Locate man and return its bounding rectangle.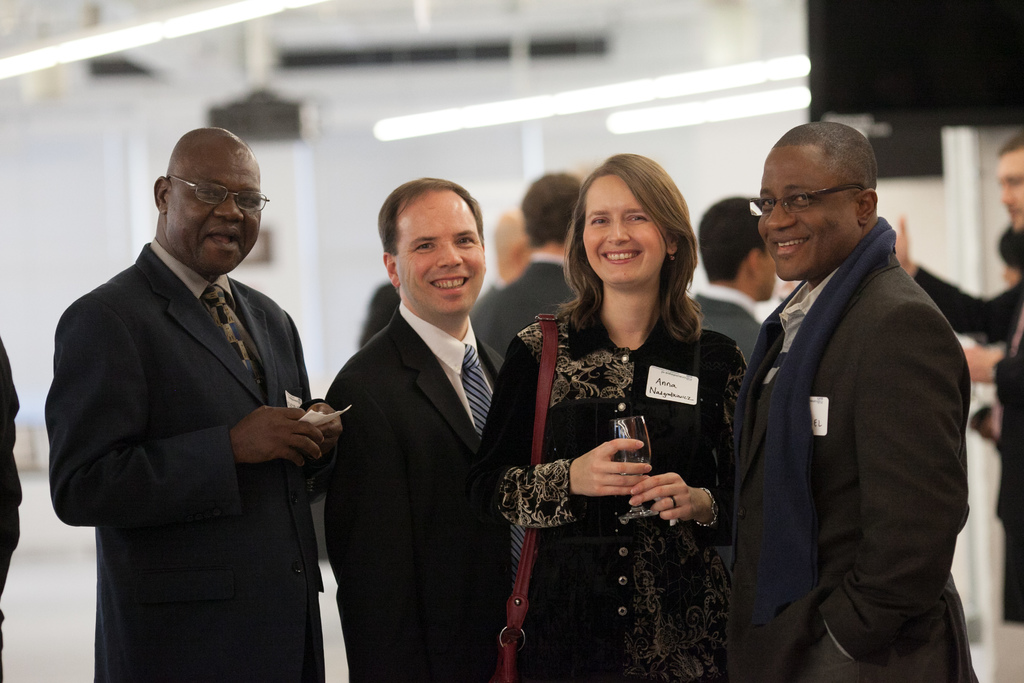
pyautogui.locateOnScreen(710, 99, 984, 682).
